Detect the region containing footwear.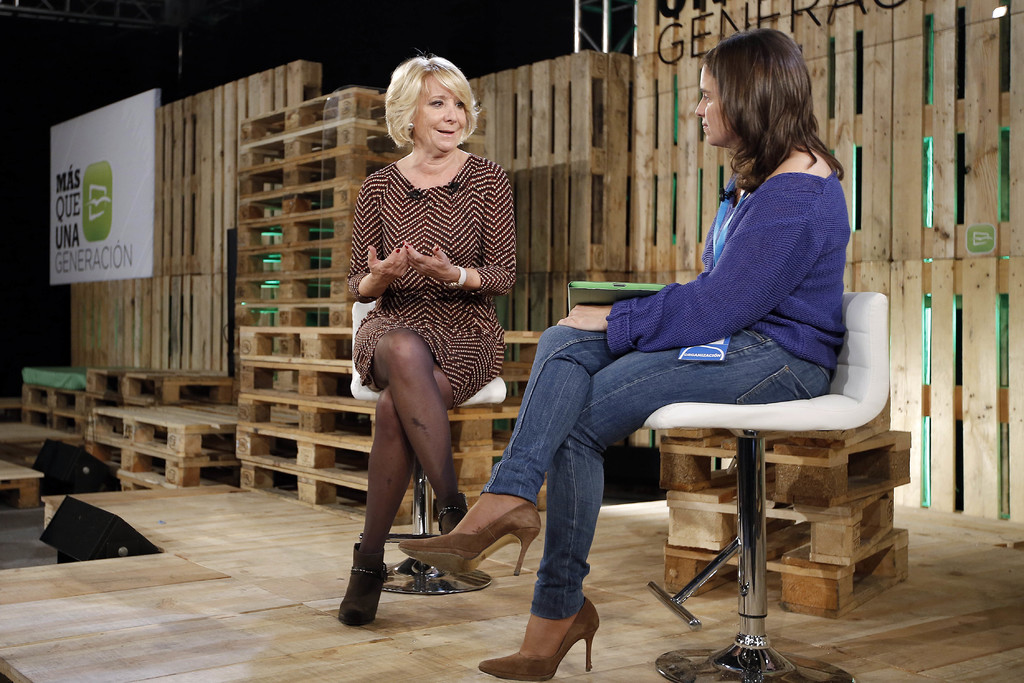
locate(476, 597, 607, 682).
